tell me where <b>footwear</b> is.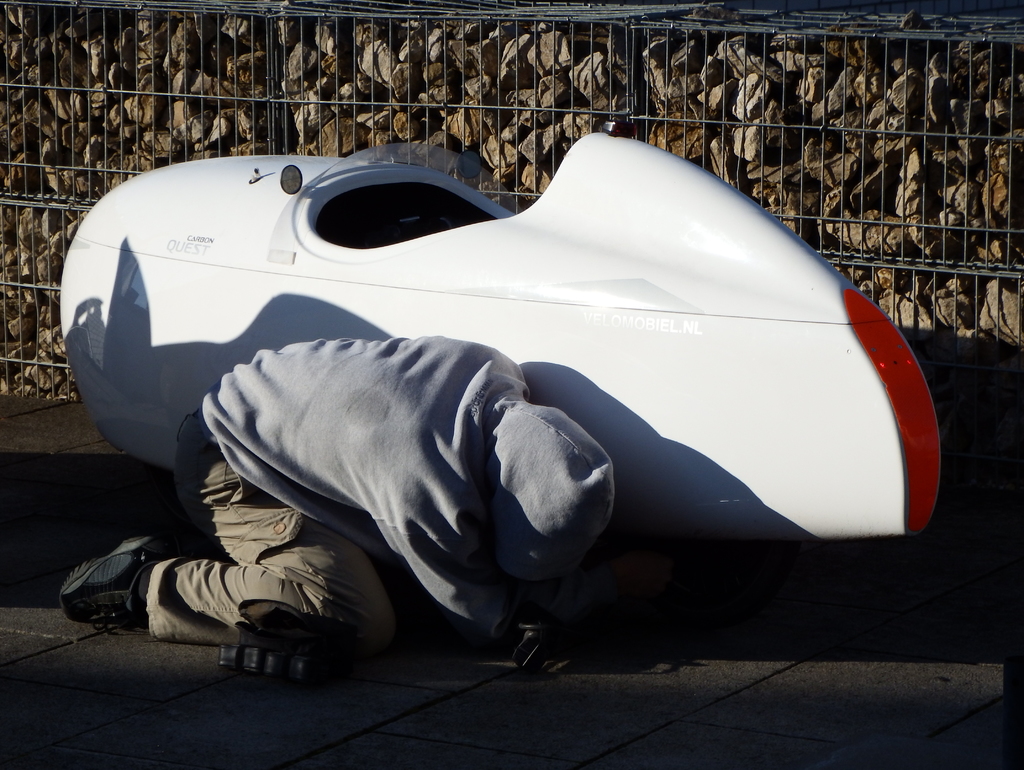
<b>footwear</b> is at BBox(51, 546, 163, 630).
